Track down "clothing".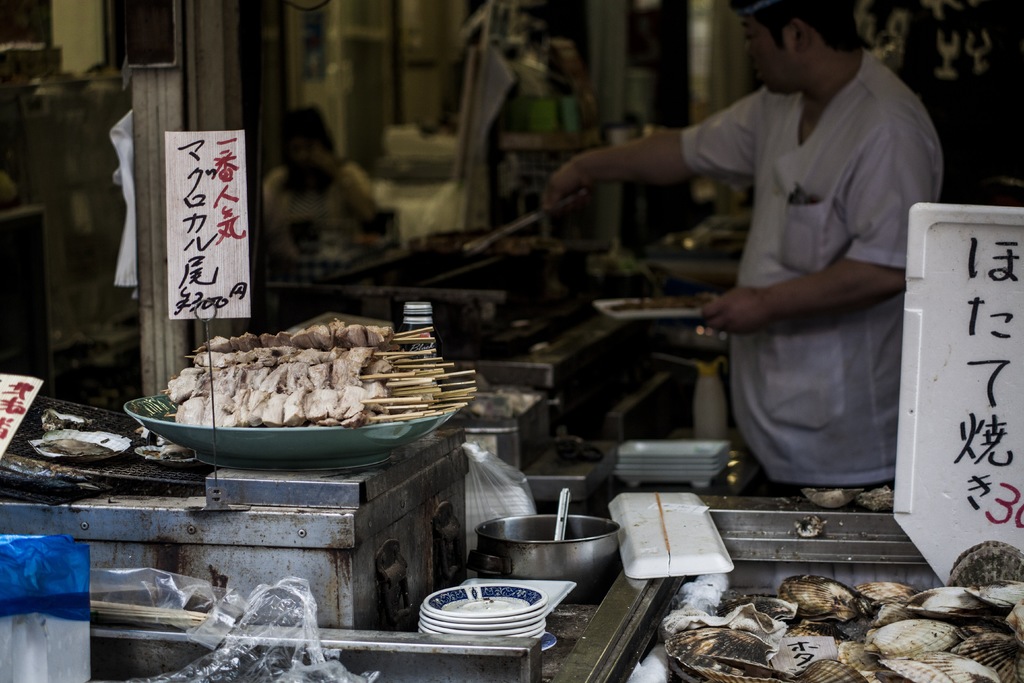
Tracked to 675,55,944,486.
